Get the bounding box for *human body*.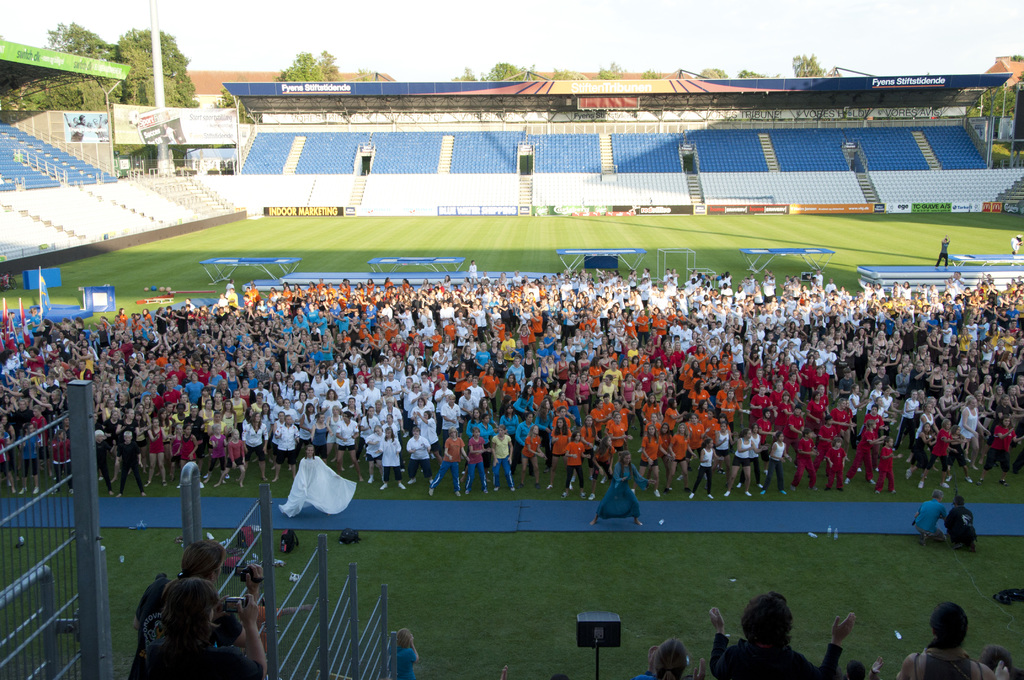
<bbox>938, 387, 957, 412</bbox>.
